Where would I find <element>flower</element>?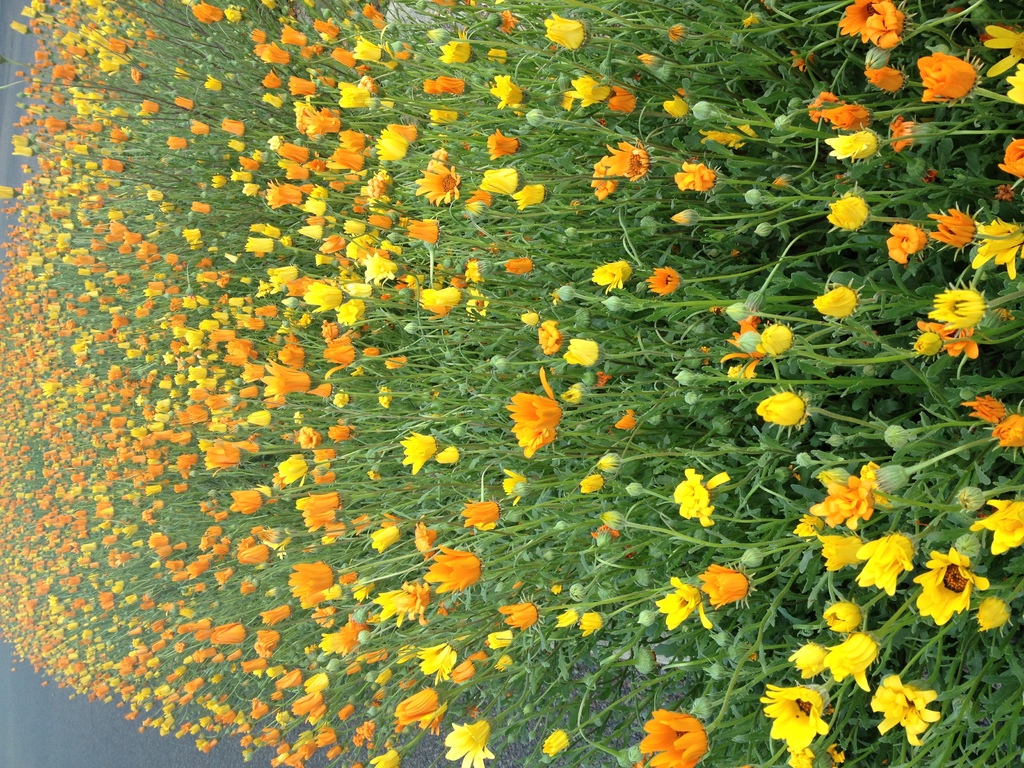
At <region>294, 491, 341, 511</region>.
